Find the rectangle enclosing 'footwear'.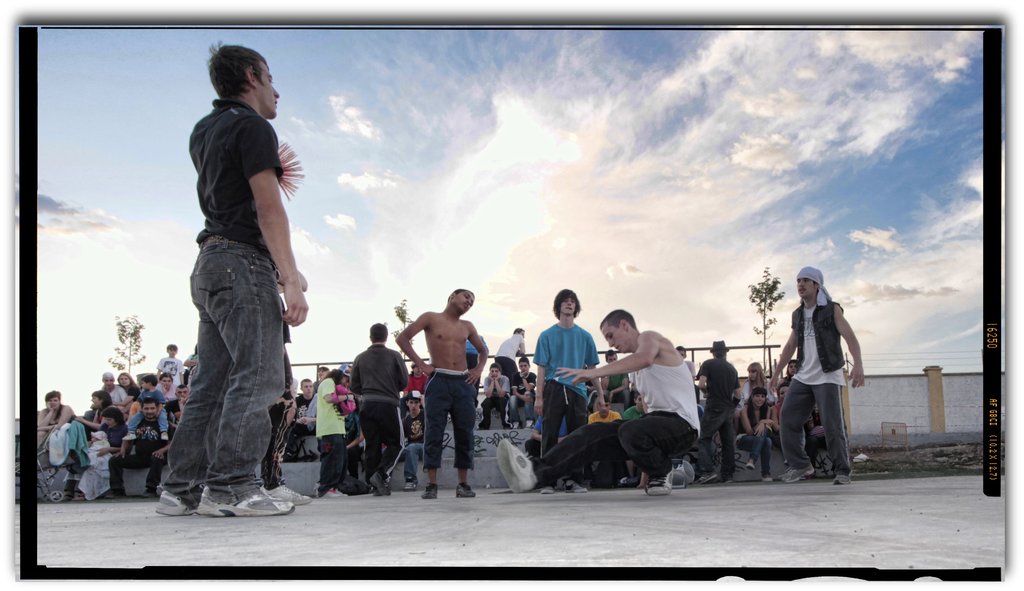
{"x1": 152, "y1": 489, "x2": 204, "y2": 517}.
